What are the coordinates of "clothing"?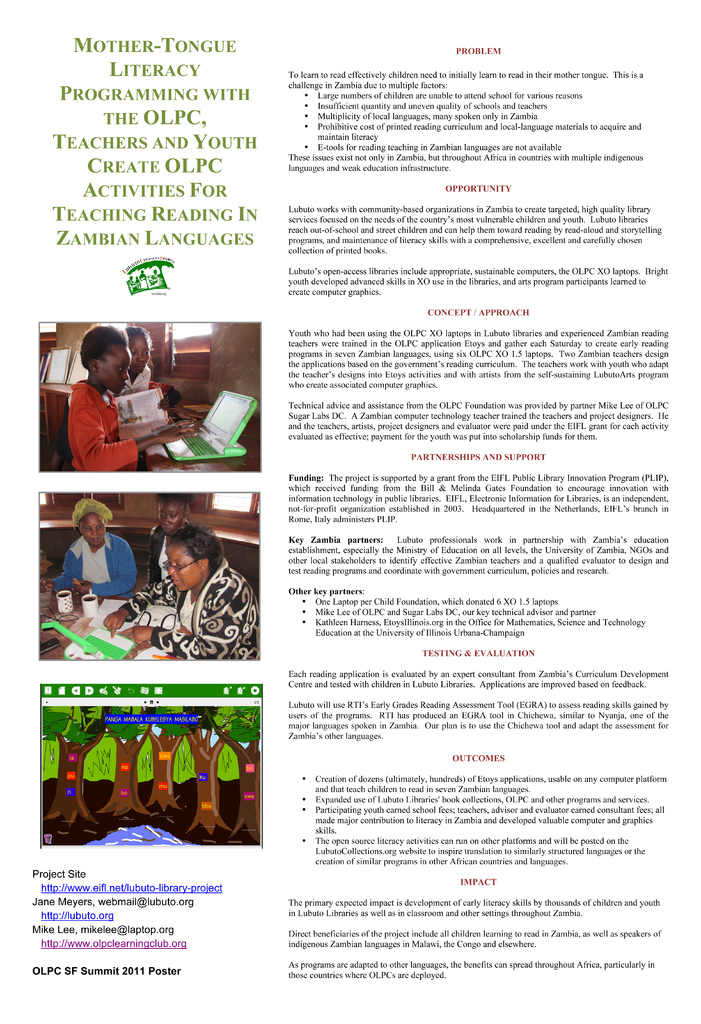
(117,559,258,657).
